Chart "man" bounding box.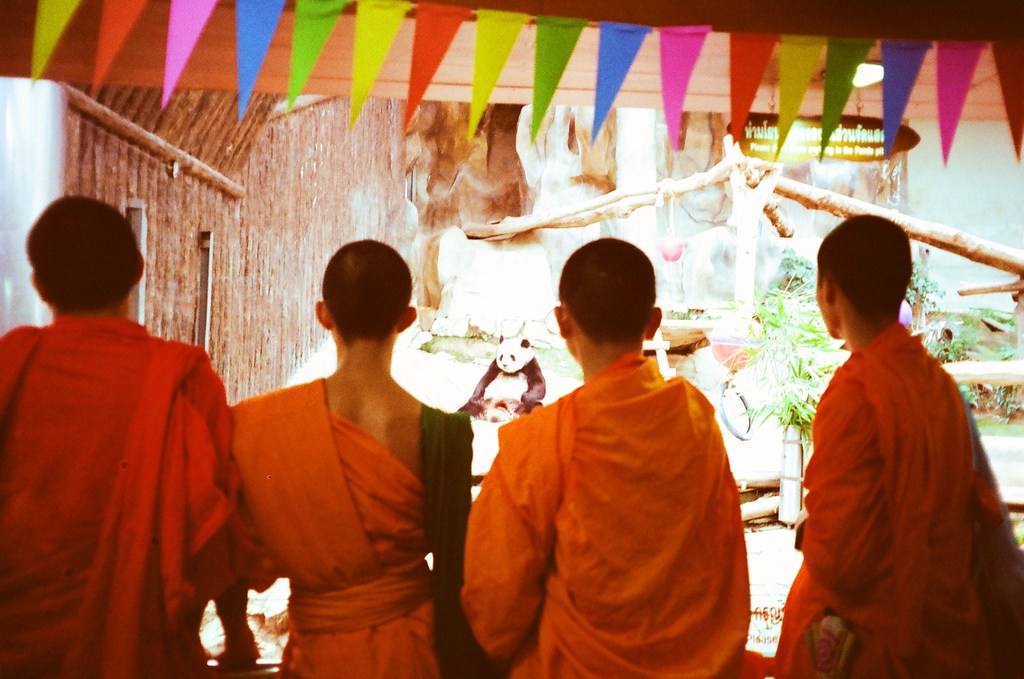
Charted: 0 190 274 678.
